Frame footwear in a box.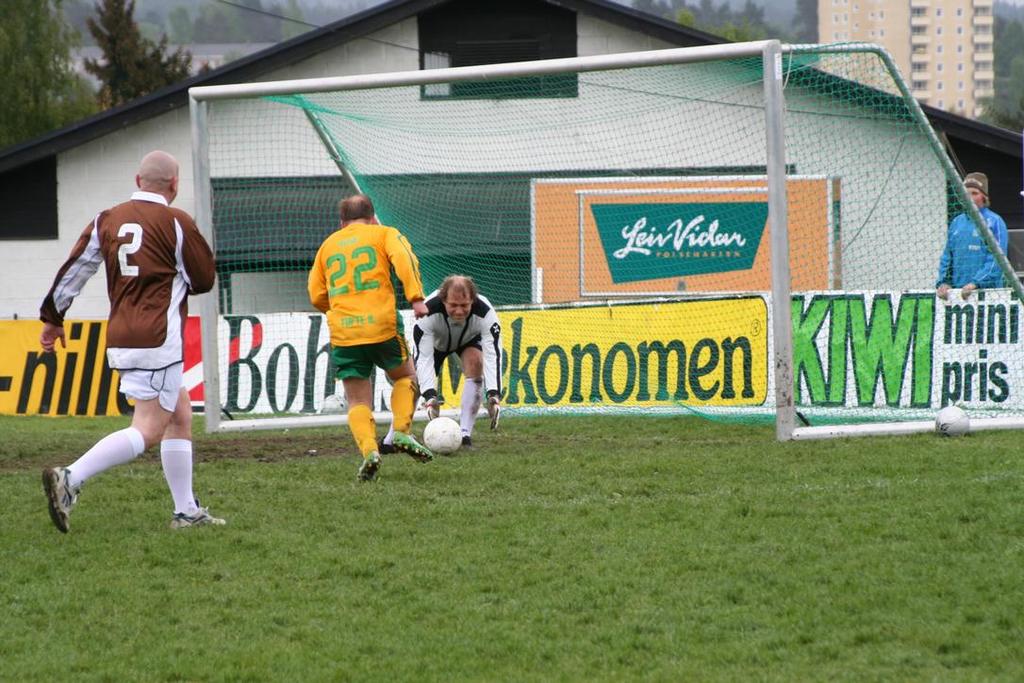
{"left": 166, "top": 507, "right": 231, "bottom": 529}.
